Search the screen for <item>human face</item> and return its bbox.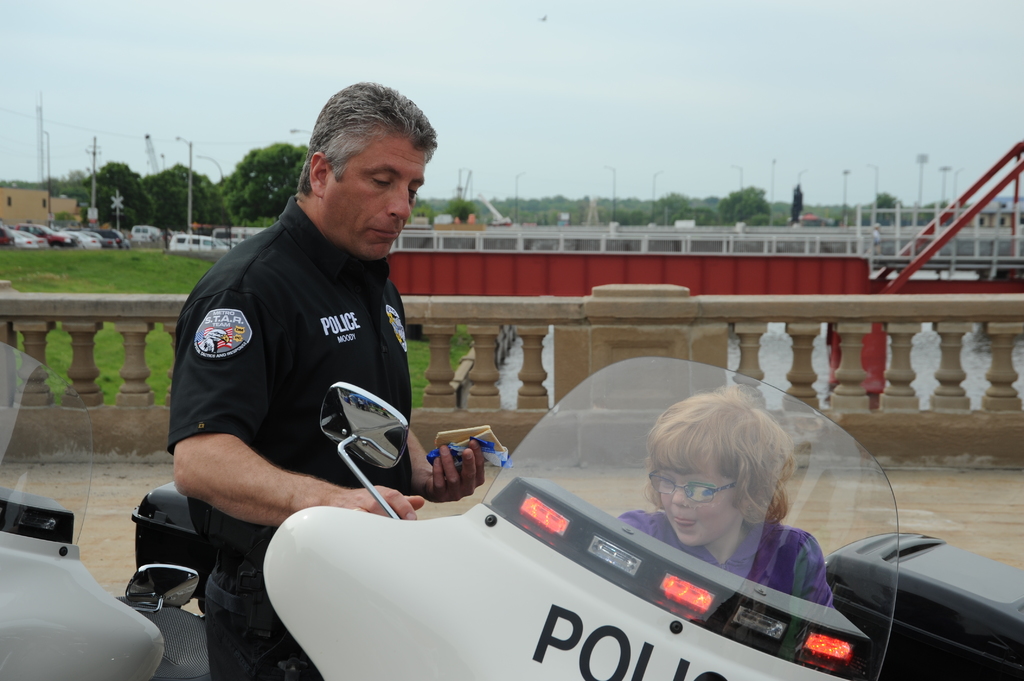
Found: (x1=654, y1=469, x2=737, y2=544).
